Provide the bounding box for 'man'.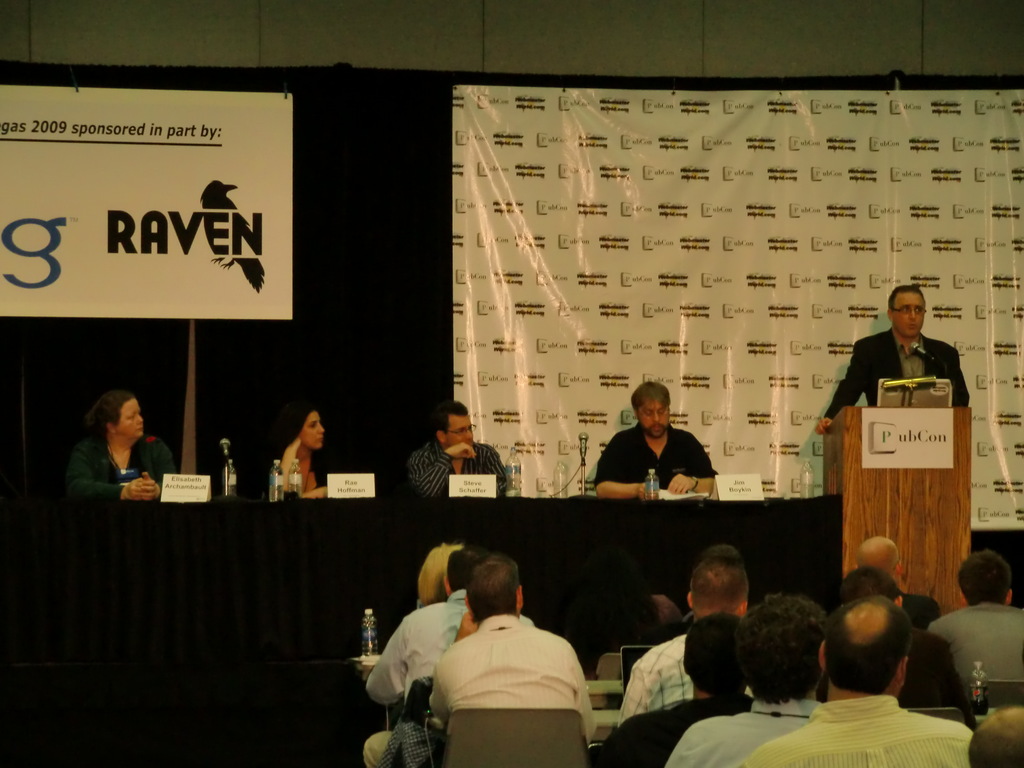
{"x1": 733, "y1": 595, "x2": 972, "y2": 767}.
